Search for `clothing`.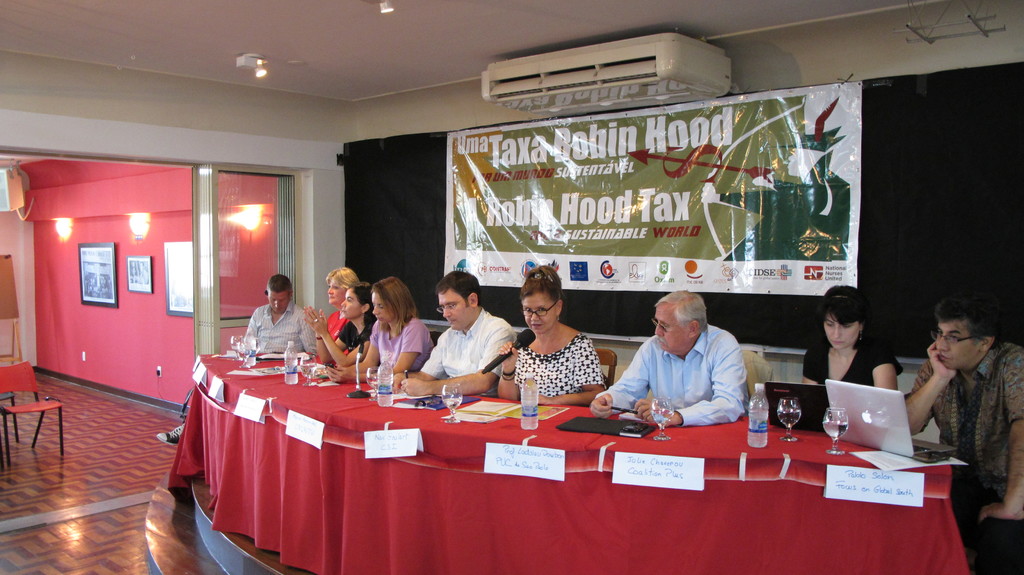
Found at bbox(325, 299, 350, 347).
